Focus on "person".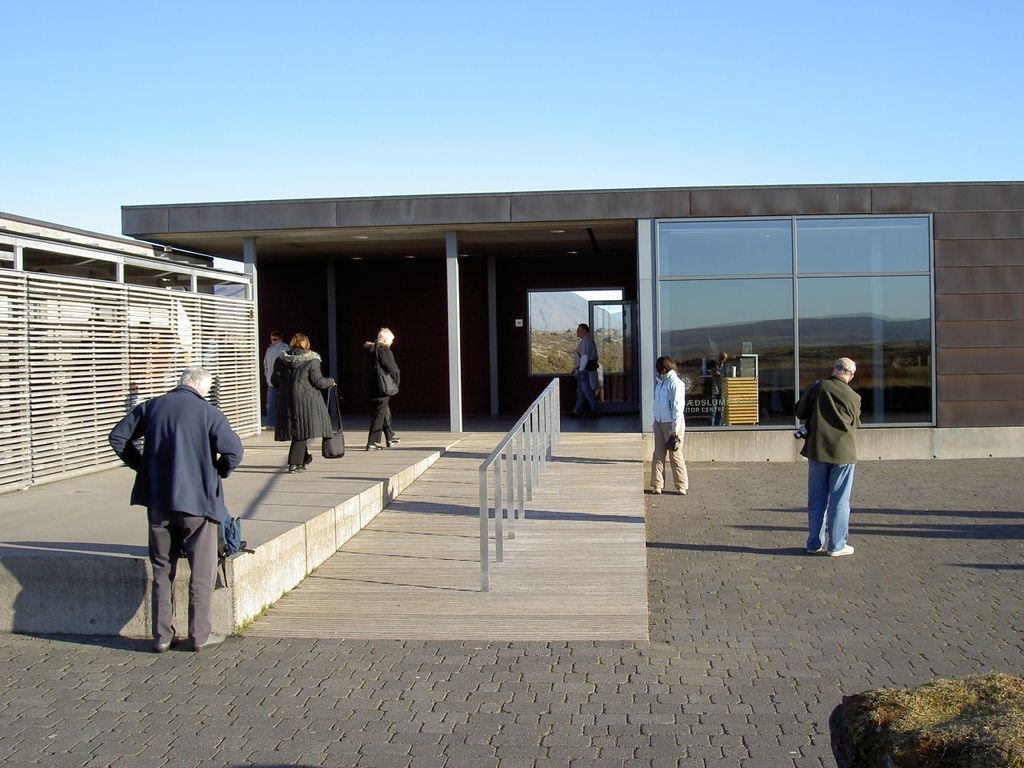
Focused at (x1=646, y1=350, x2=690, y2=492).
